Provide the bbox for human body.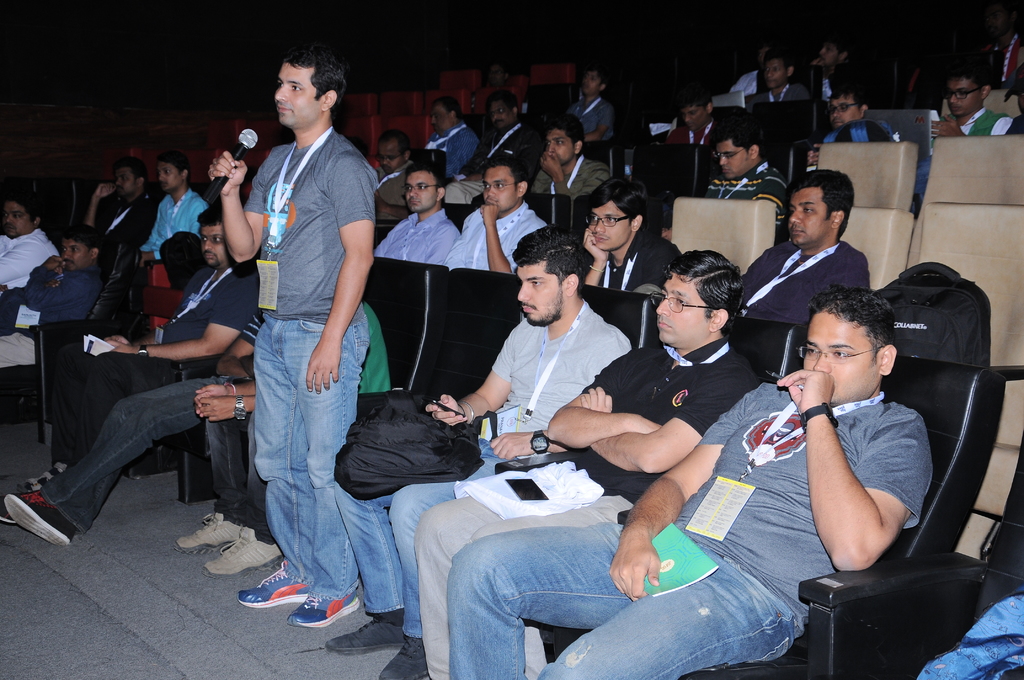
left=733, top=238, right=868, bottom=331.
